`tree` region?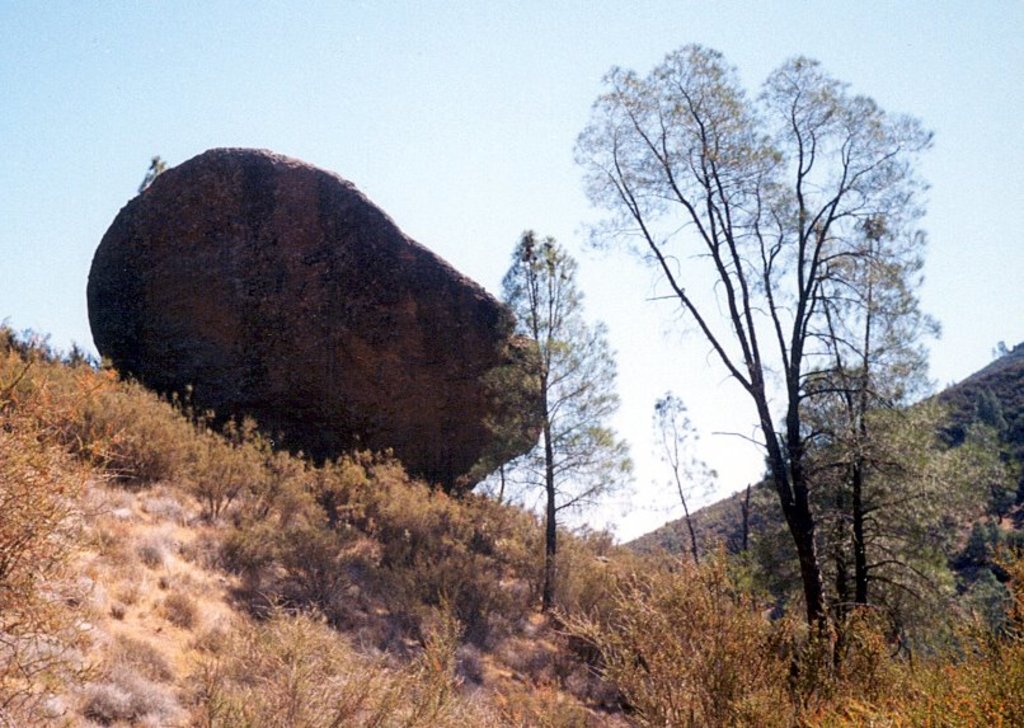
{"x1": 809, "y1": 230, "x2": 1004, "y2": 616}
